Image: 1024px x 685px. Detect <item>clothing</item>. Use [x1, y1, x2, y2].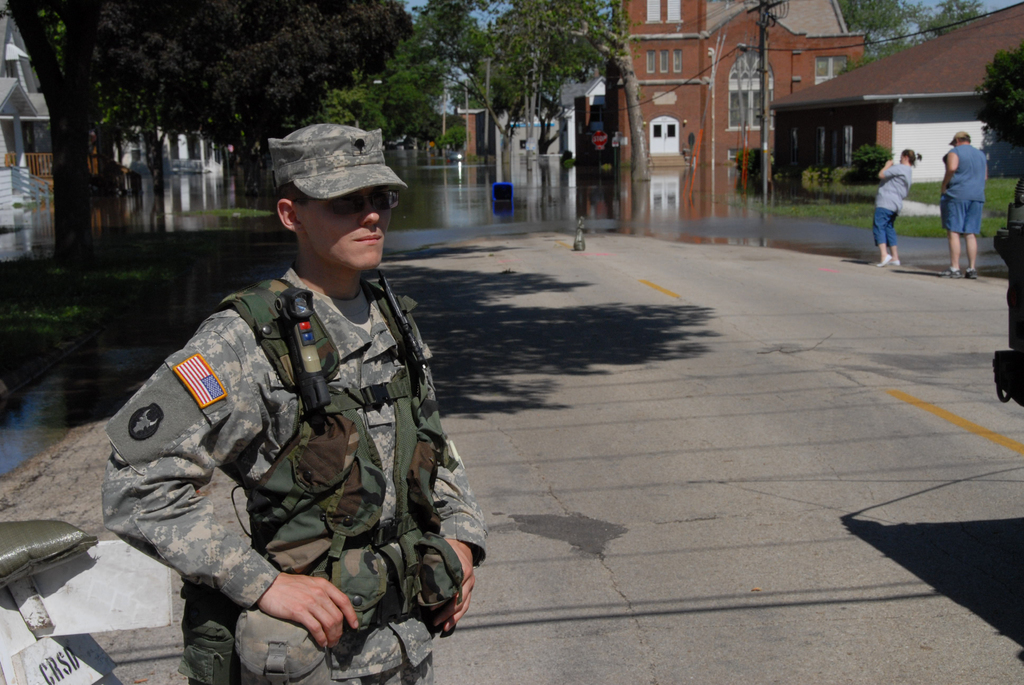
[941, 144, 991, 237].
